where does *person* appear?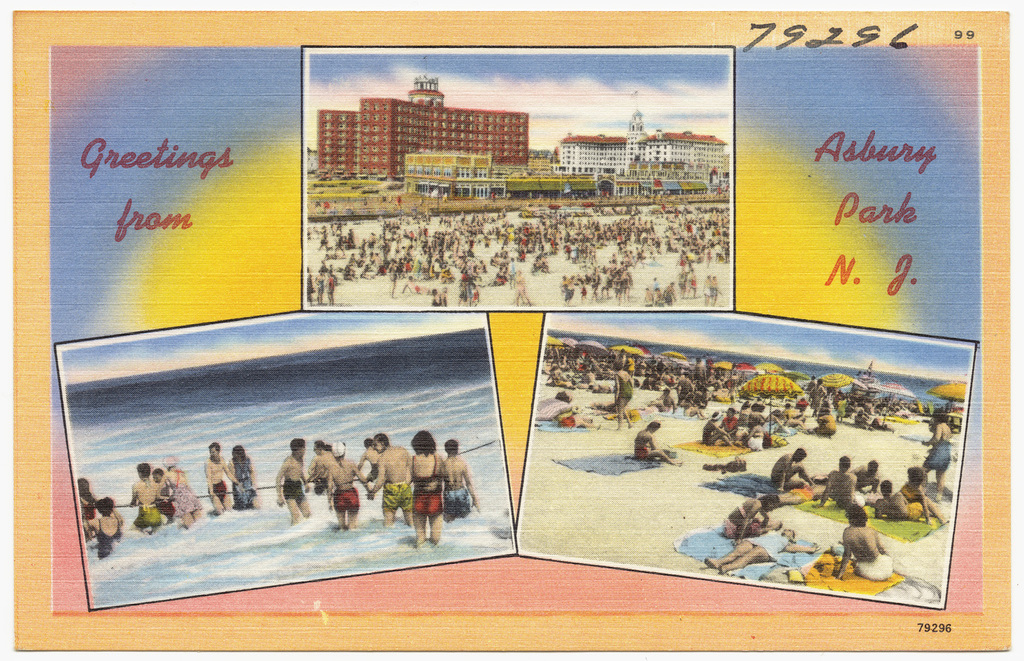
Appears at {"x1": 412, "y1": 432, "x2": 450, "y2": 551}.
